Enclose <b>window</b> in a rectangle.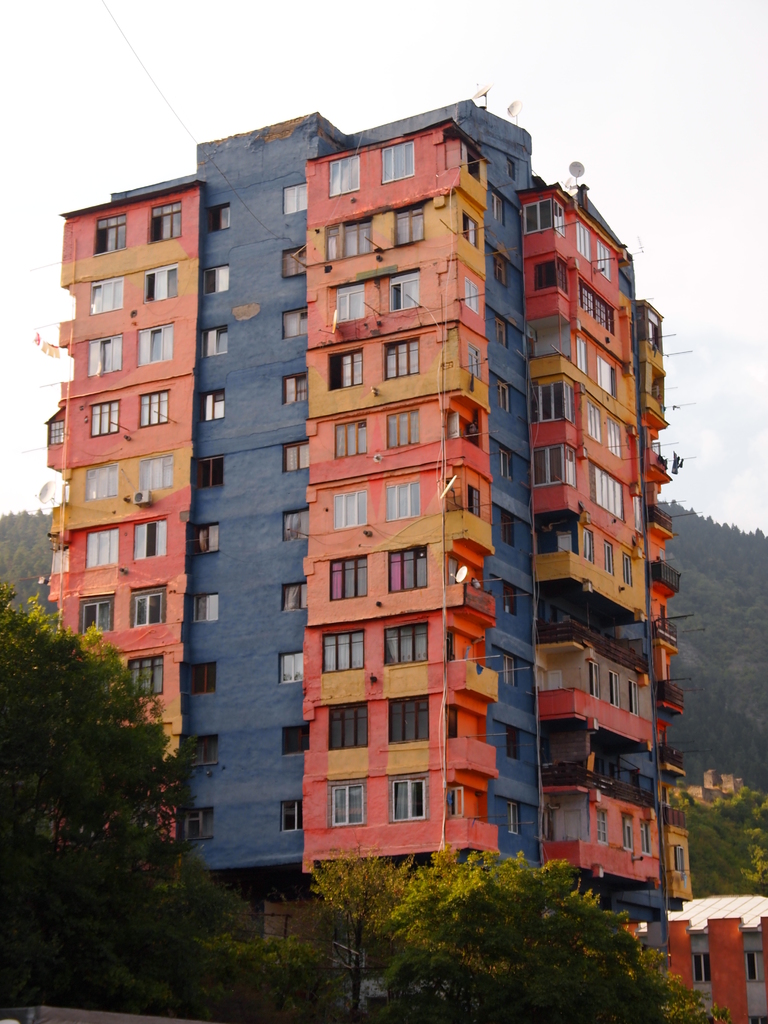
pyautogui.locateOnScreen(319, 345, 366, 392).
